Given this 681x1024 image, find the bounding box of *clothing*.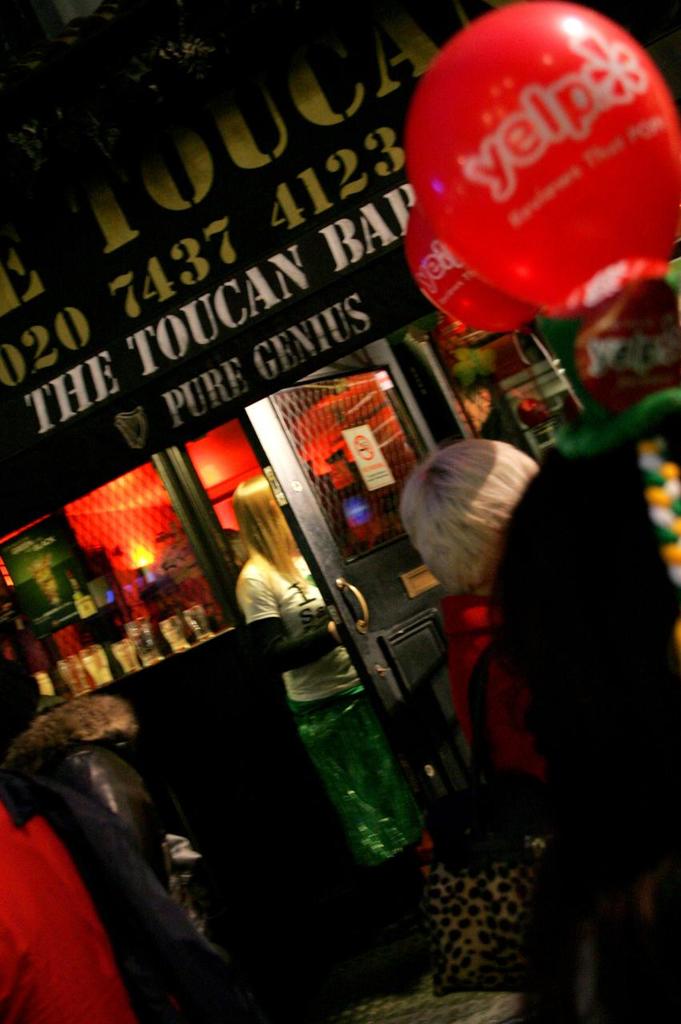
Rect(0, 758, 276, 1023).
